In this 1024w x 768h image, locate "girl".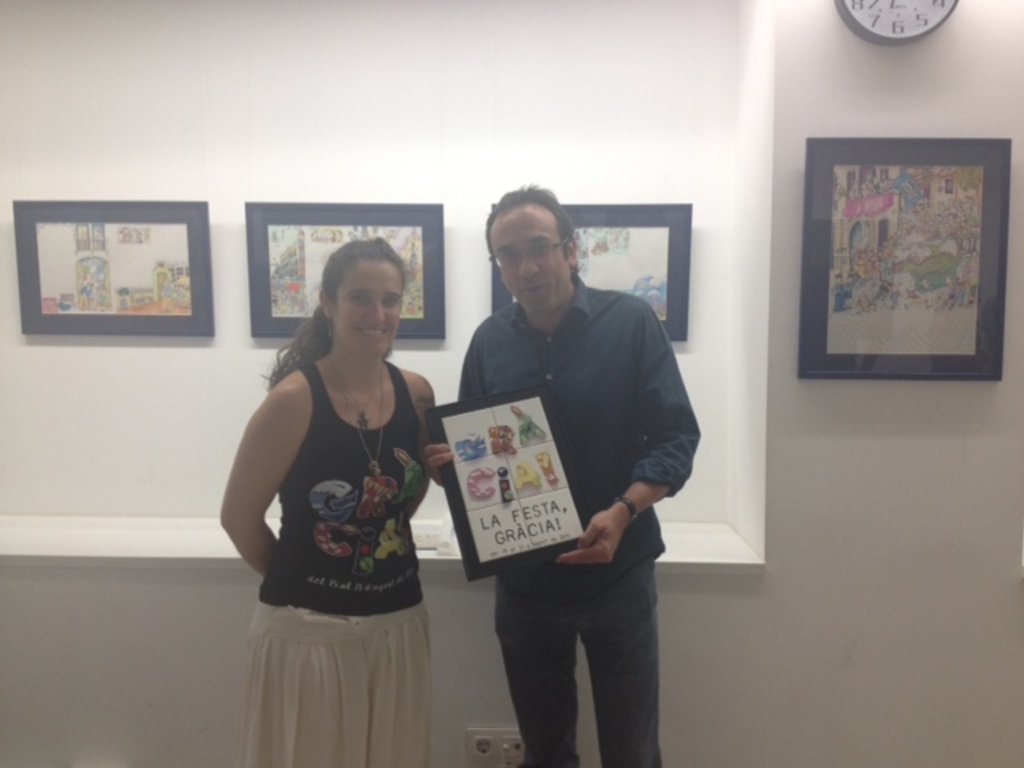
Bounding box: (214, 232, 434, 766).
